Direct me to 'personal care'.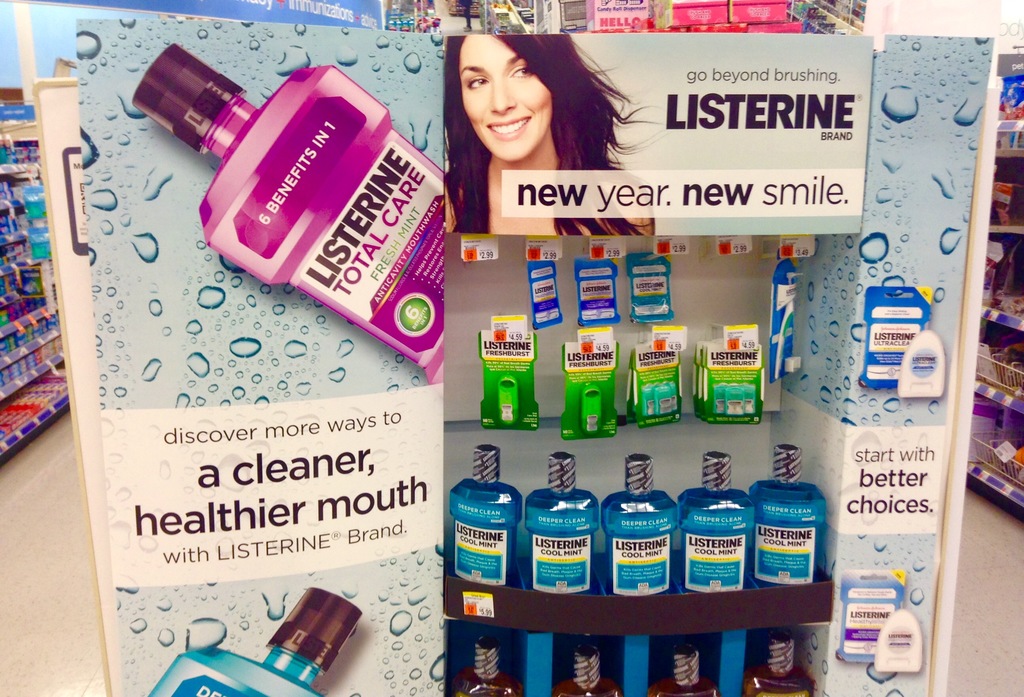
Direction: [860,280,932,394].
